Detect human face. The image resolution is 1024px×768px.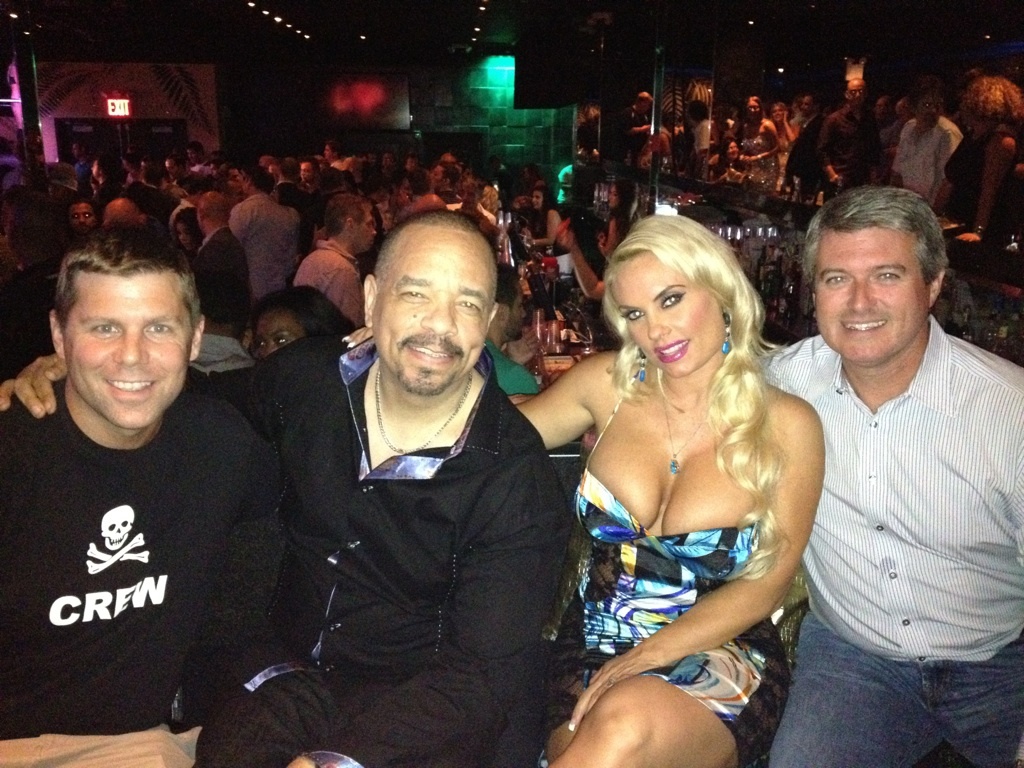
region(253, 310, 304, 353).
